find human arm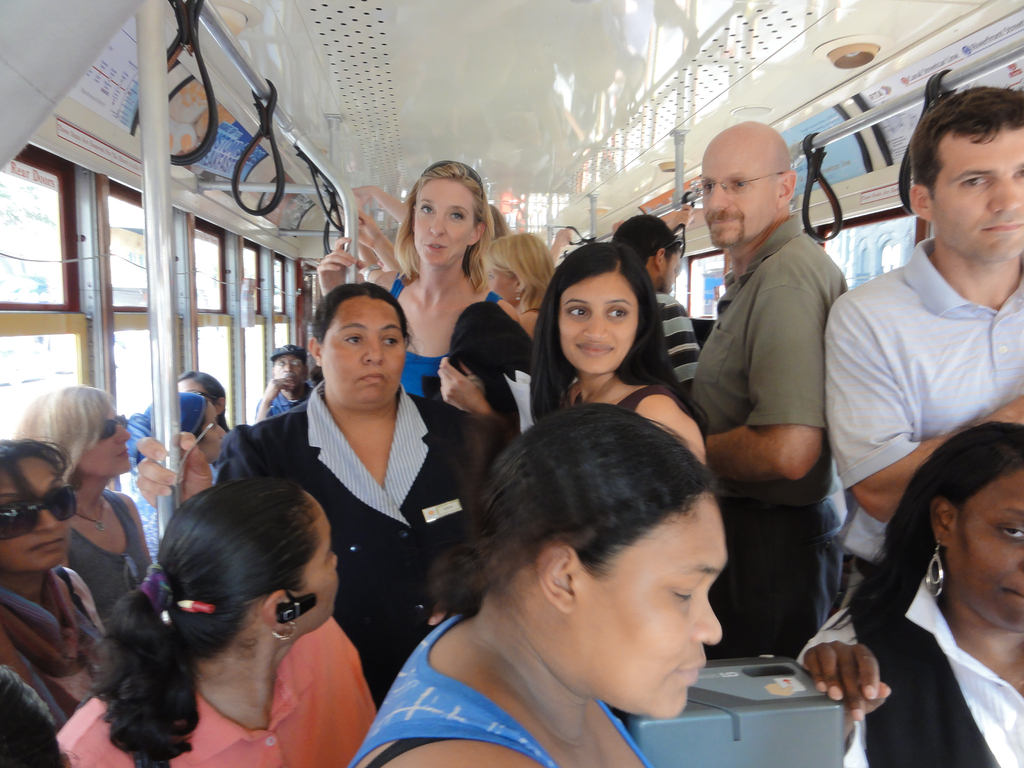
Rect(669, 298, 703, 399)
